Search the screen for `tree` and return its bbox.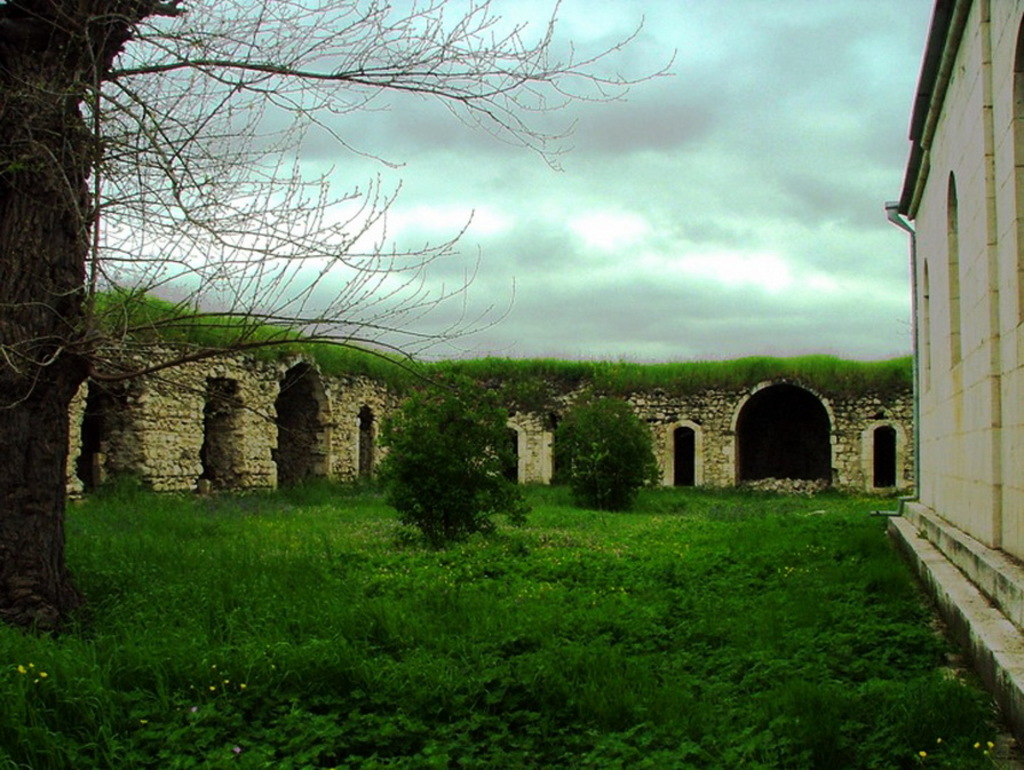
Found: detection(0, 0, 669, 635).
